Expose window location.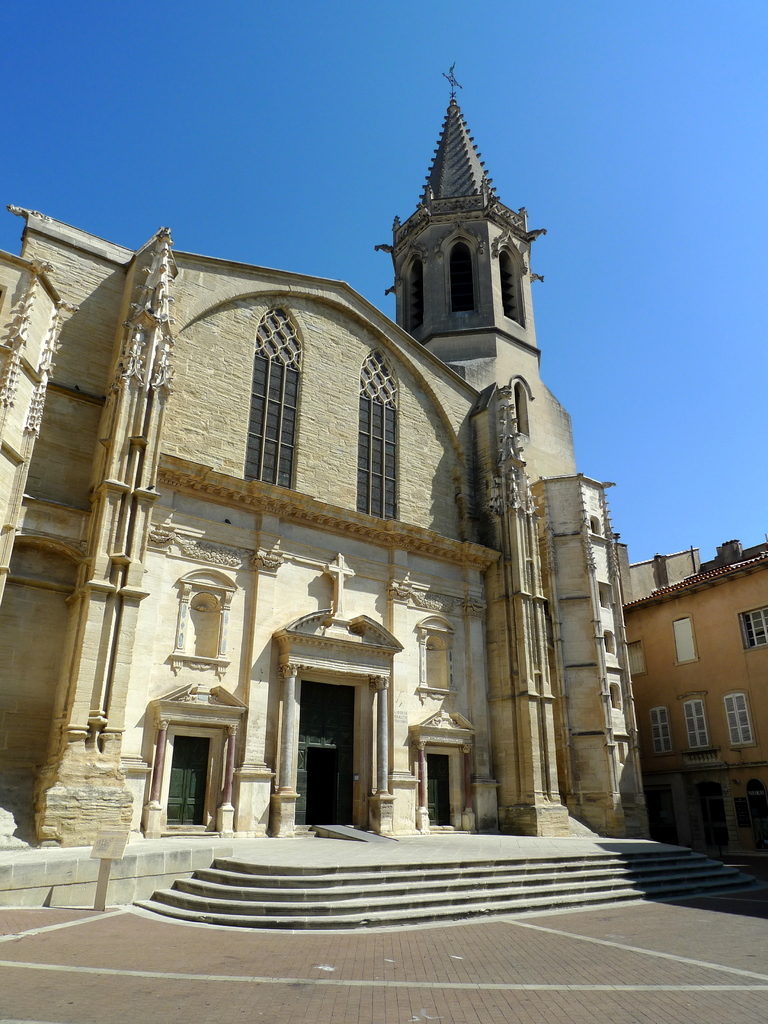
Exposed at 629/640/646/675.
